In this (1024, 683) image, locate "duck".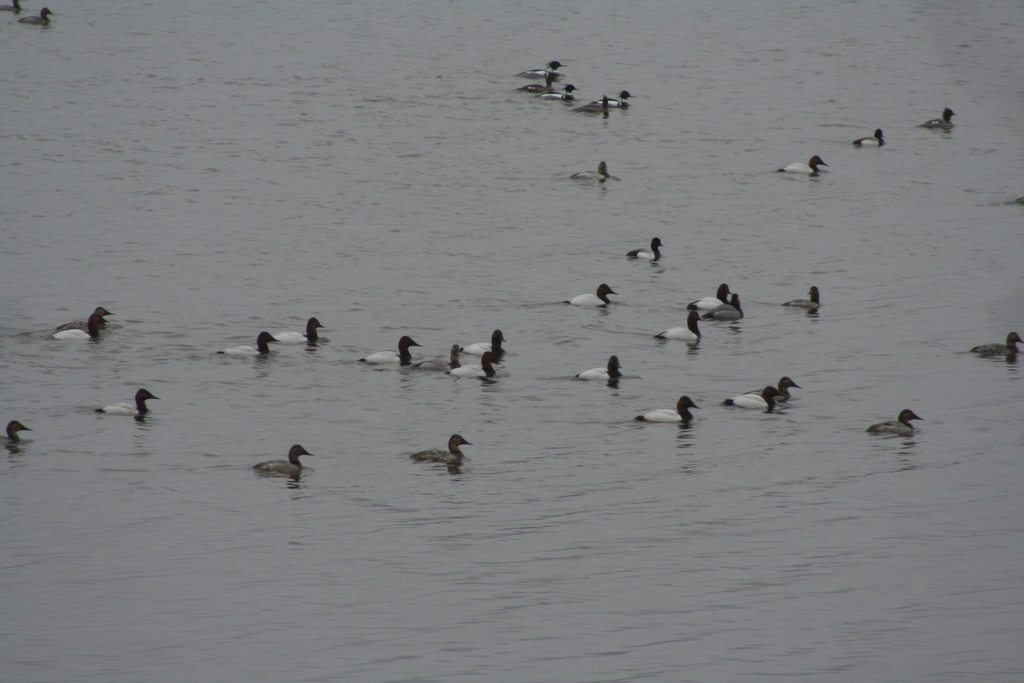
Bounding box: rect(769, 150, 832, 183).
